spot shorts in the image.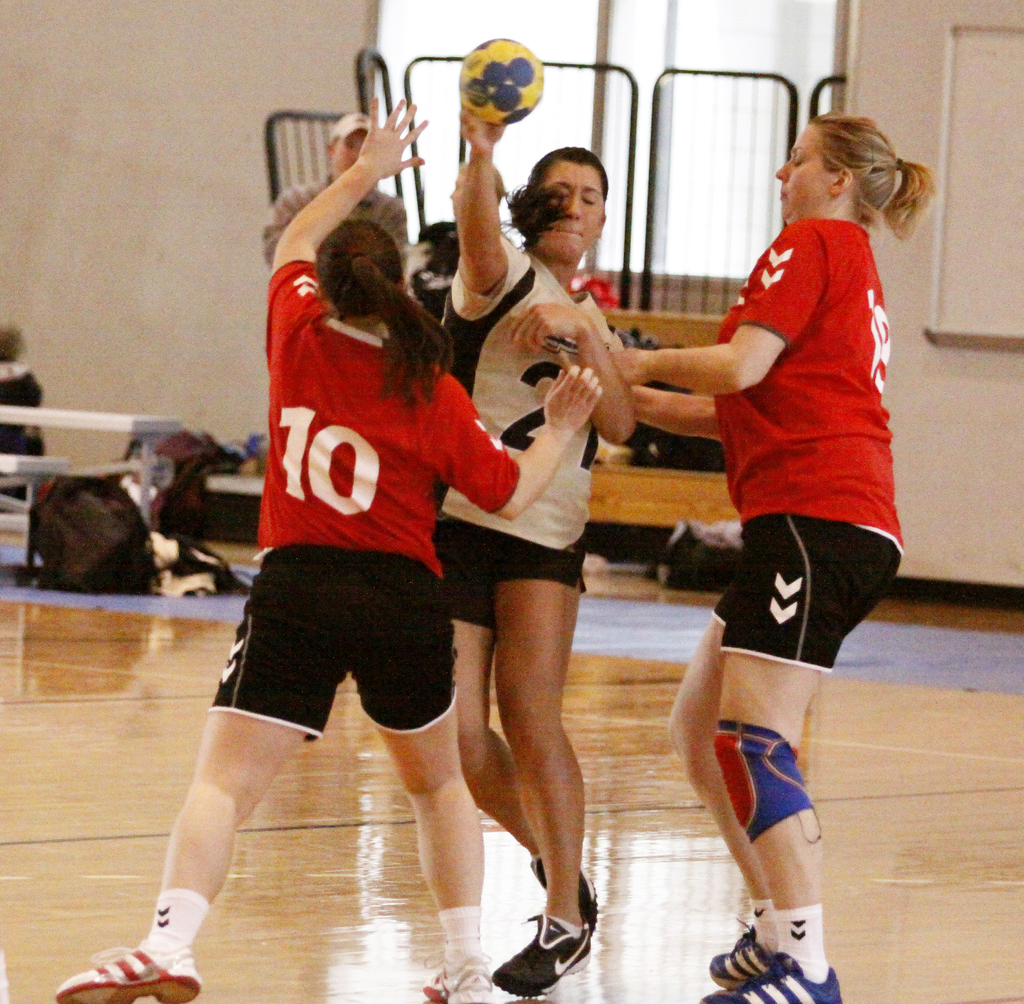
shorts found at (431,512,590,625).
